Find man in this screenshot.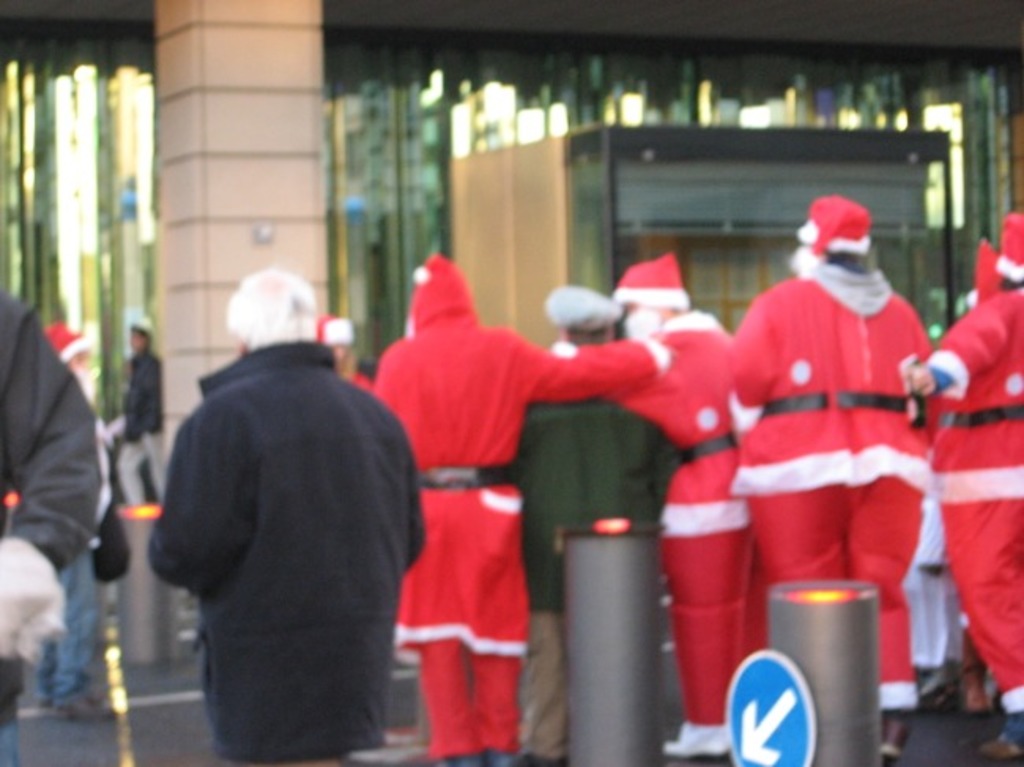
The bounding box for man is x1=0 y1=280 x2=102 y2=765.
